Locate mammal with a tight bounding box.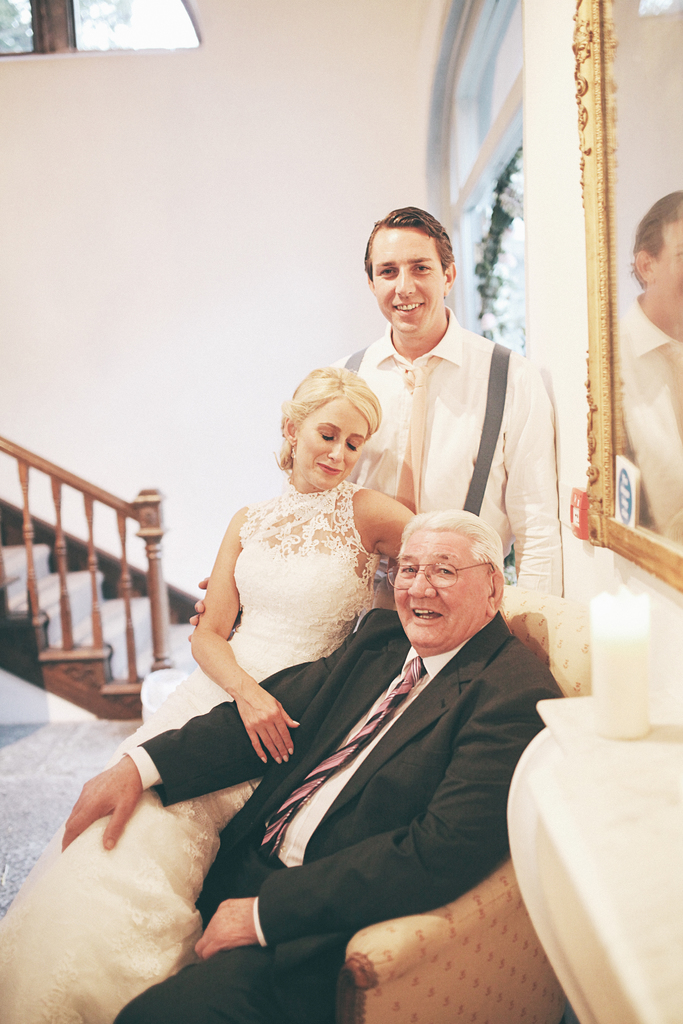
rect(183, 204, 559, 638).
